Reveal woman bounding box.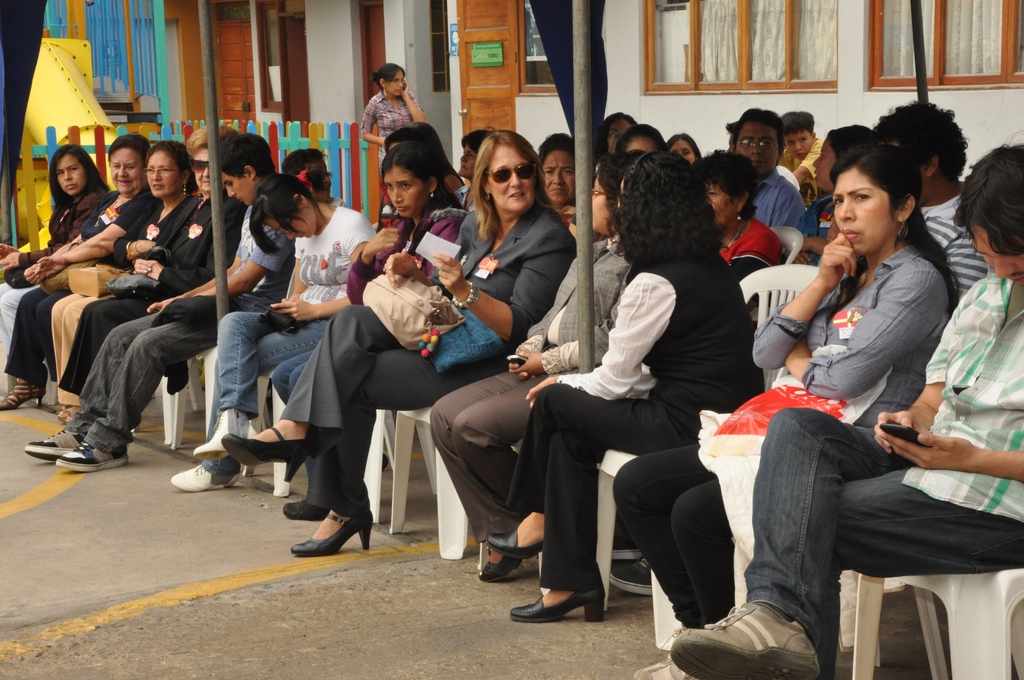
Revealed: (left=271, top=142, right=467, bottom=519).
